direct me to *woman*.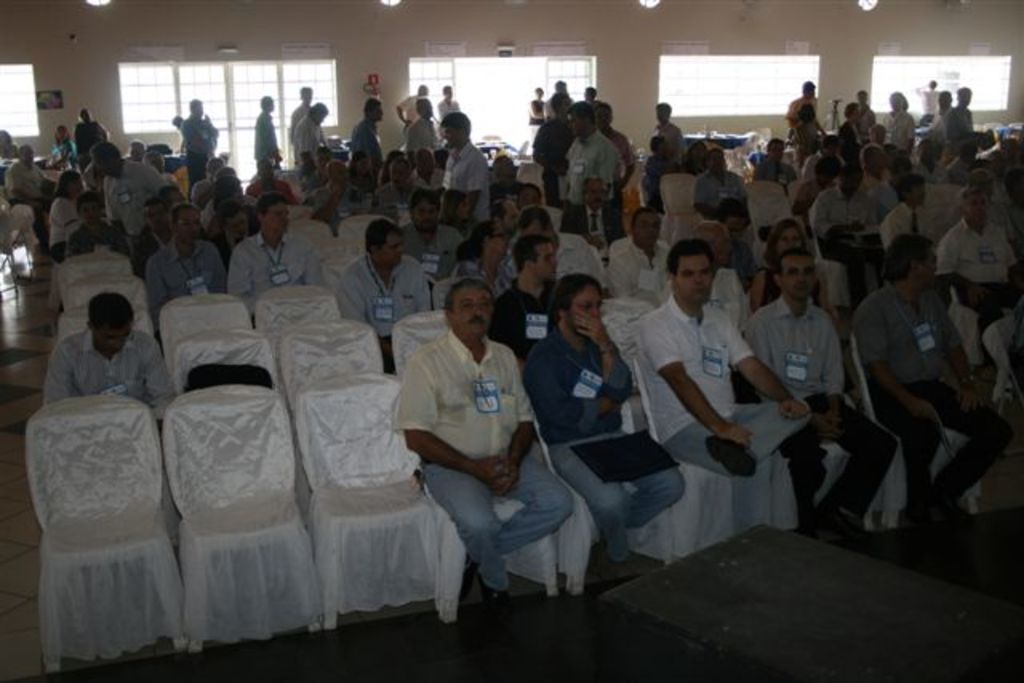
Direction: box(45, 171, 83, 256).
